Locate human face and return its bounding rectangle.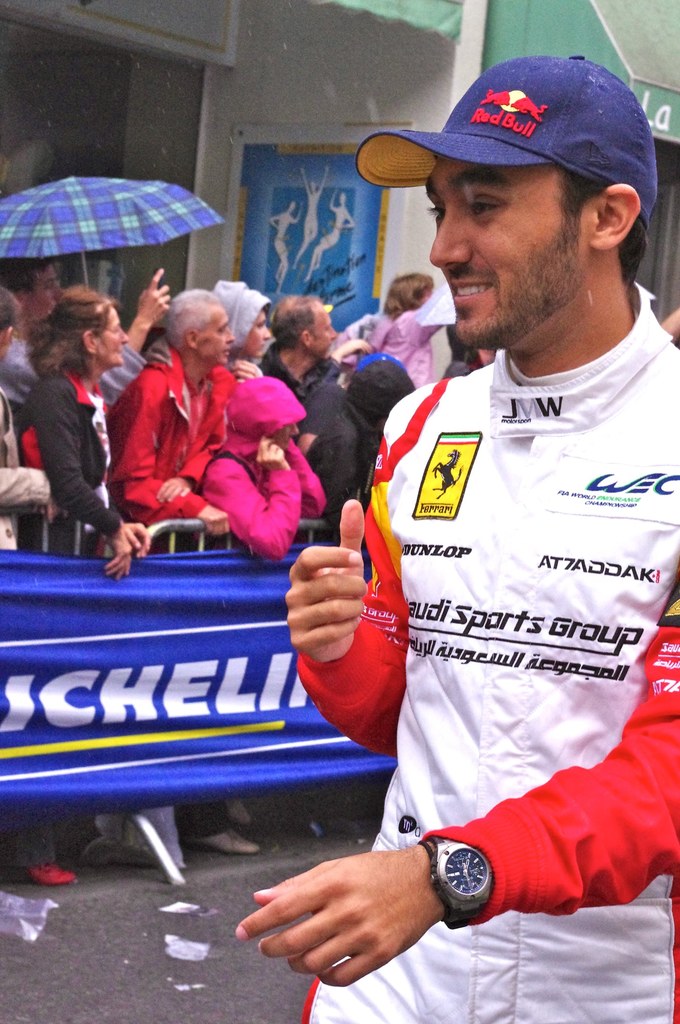
x1=424 y1=168 x2=581 y2=340.
